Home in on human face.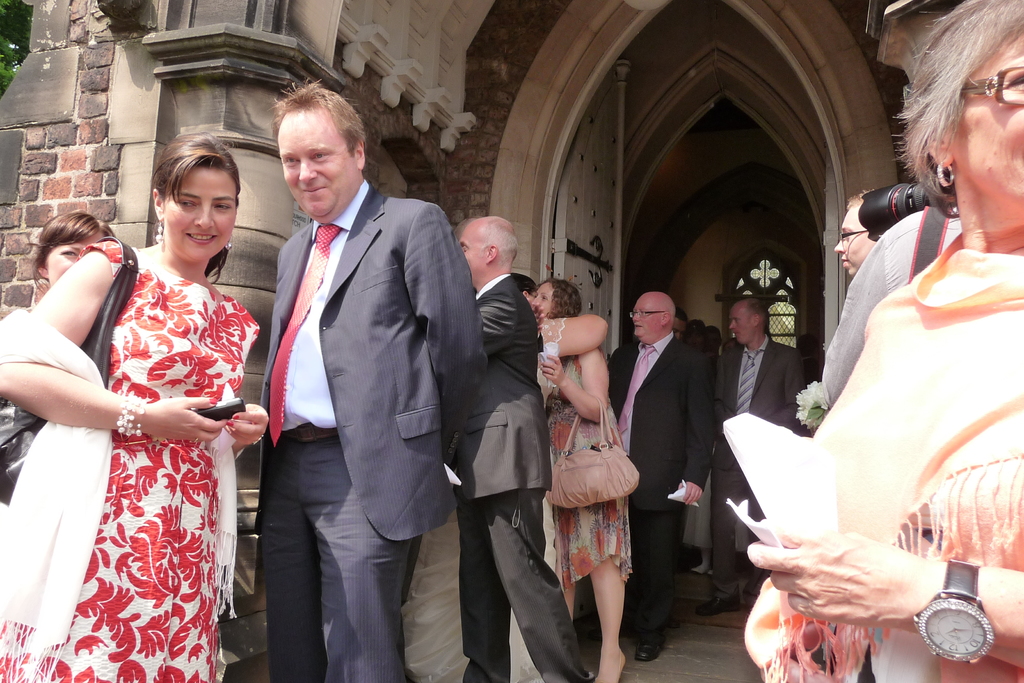
Homed in at [x1=166, y1=173, x2=239, y2=266].
